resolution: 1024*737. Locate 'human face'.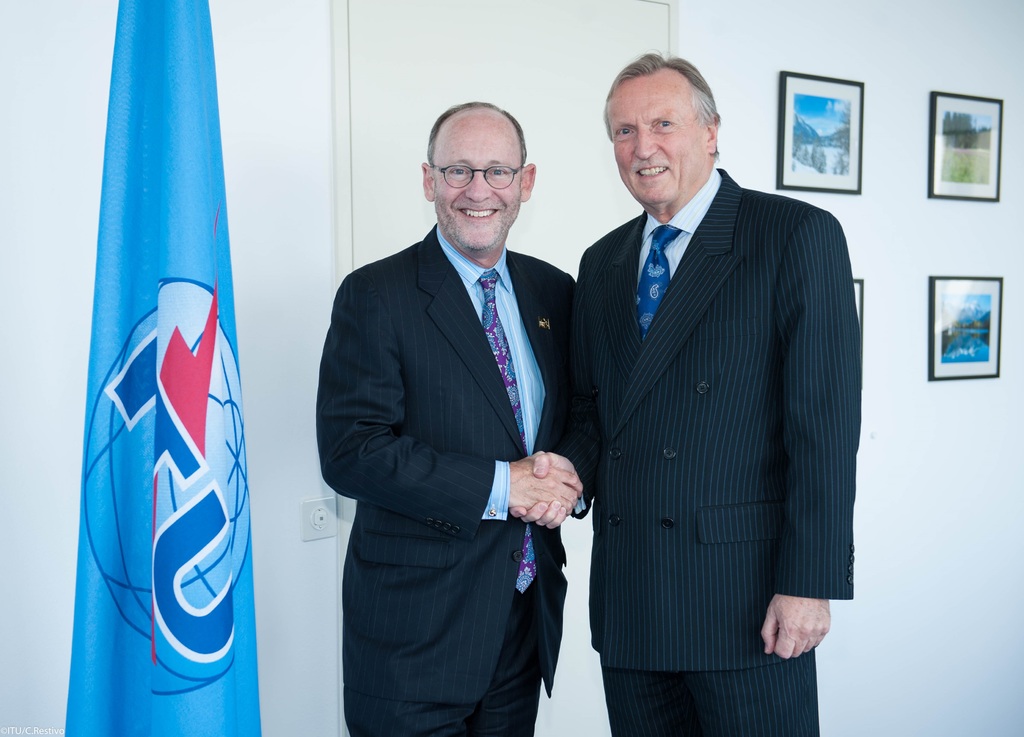
left=434, top=121, right=519, bottom=250.
